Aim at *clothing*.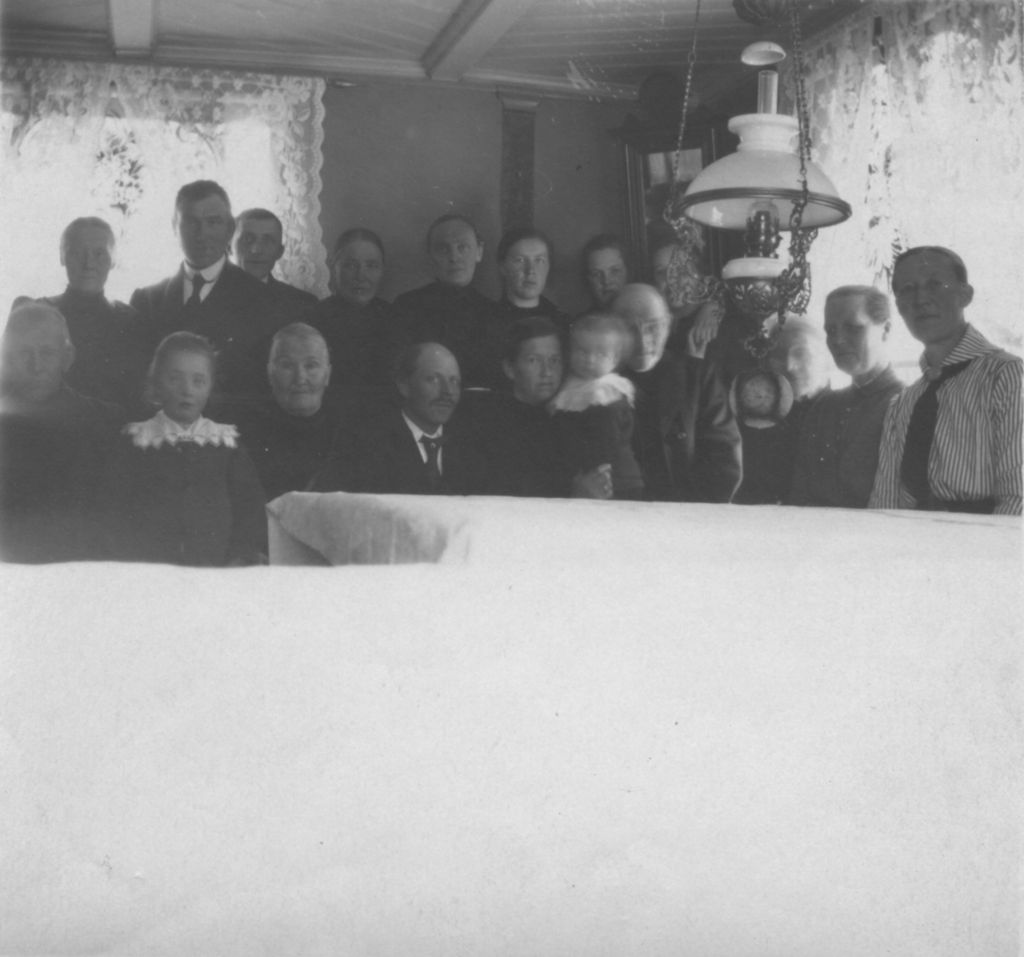
Aimed at 260 272 306 330.
